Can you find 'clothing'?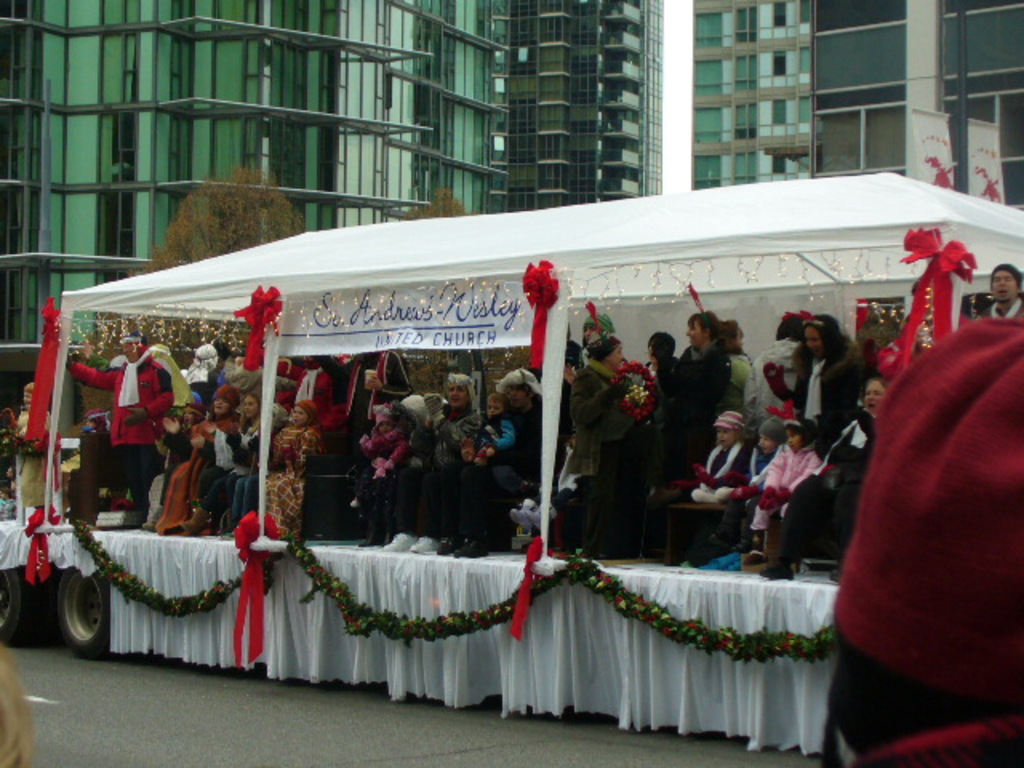
Yes, bounding box: select_region(821, 414, 866, 566).
